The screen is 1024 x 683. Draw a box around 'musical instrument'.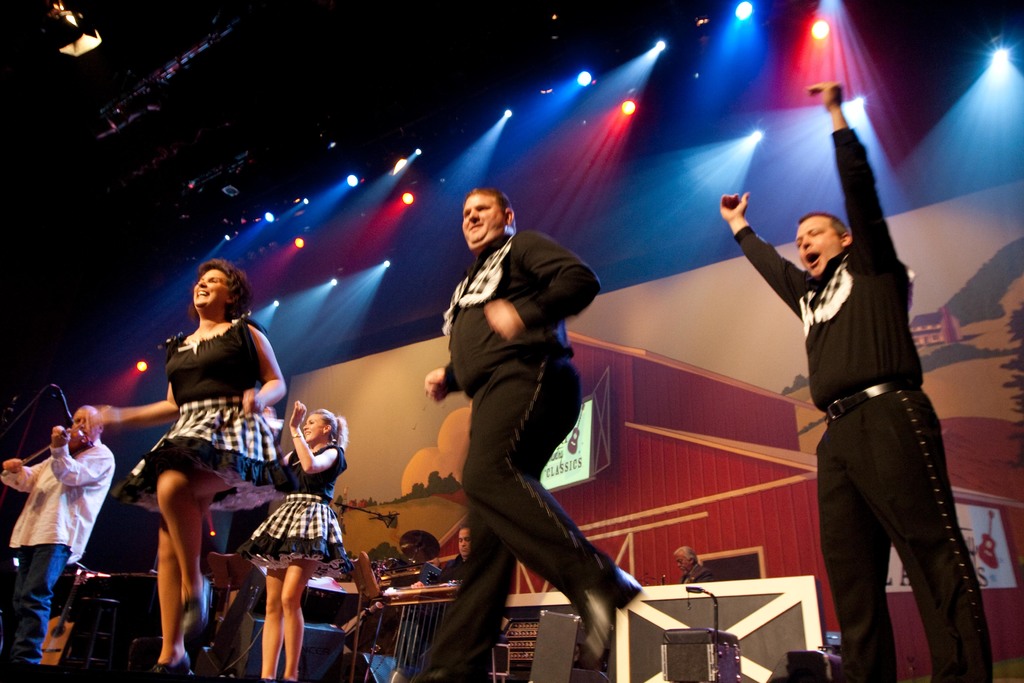
[left=392, top=533, right=444, bottom=565].
